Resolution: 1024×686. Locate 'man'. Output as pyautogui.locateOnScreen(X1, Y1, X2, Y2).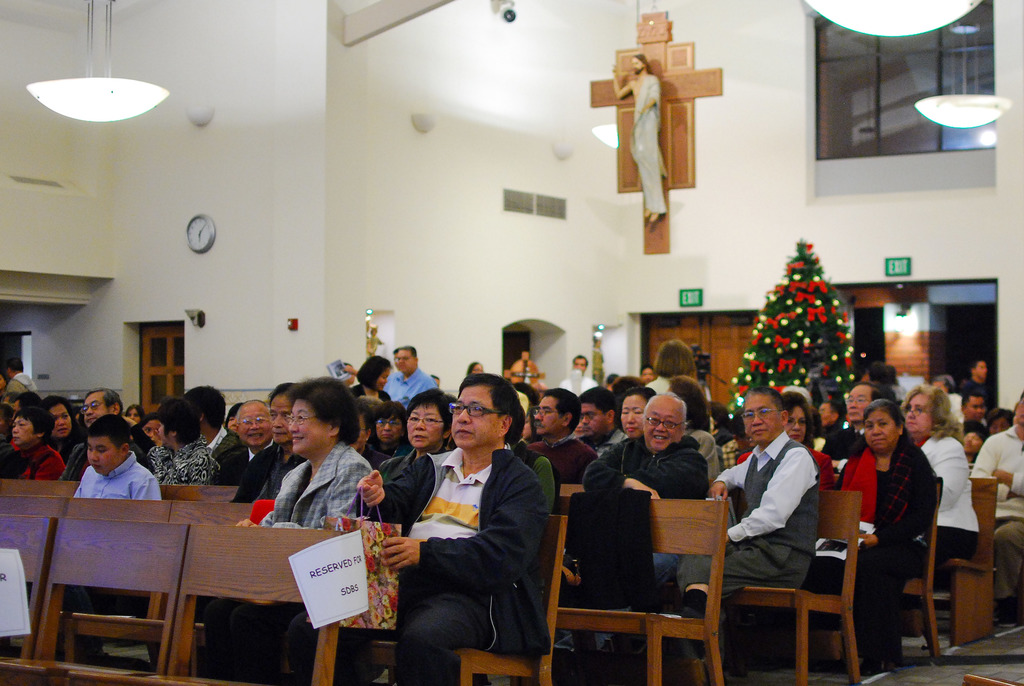
pyautogui.locateOnScreen(371, 370, 557, 679).
